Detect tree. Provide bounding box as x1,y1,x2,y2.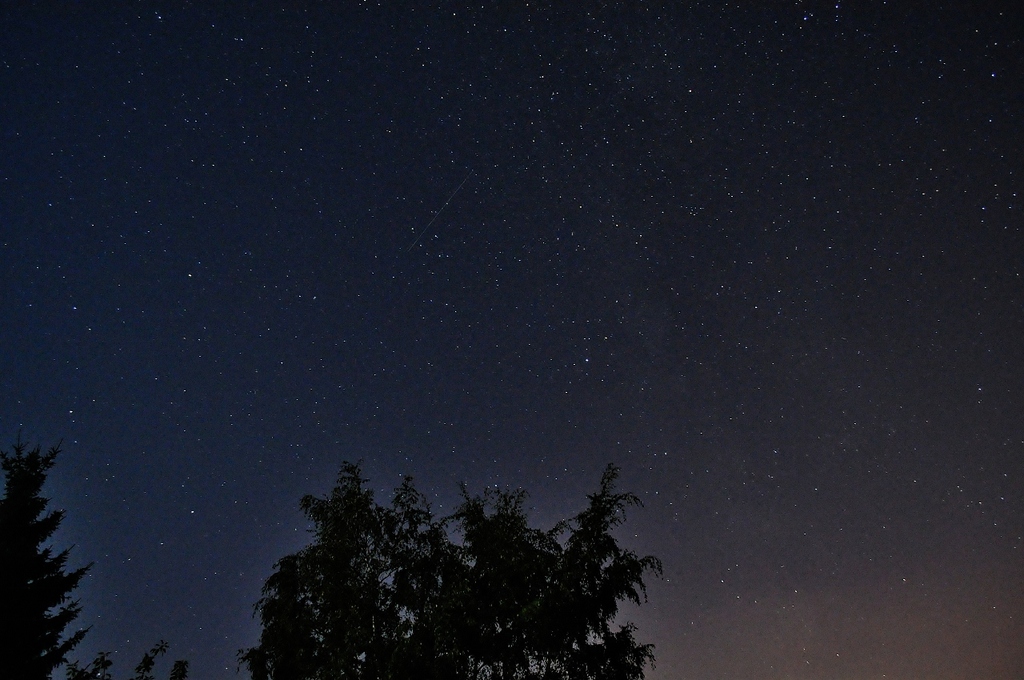
0,434,191,679.
